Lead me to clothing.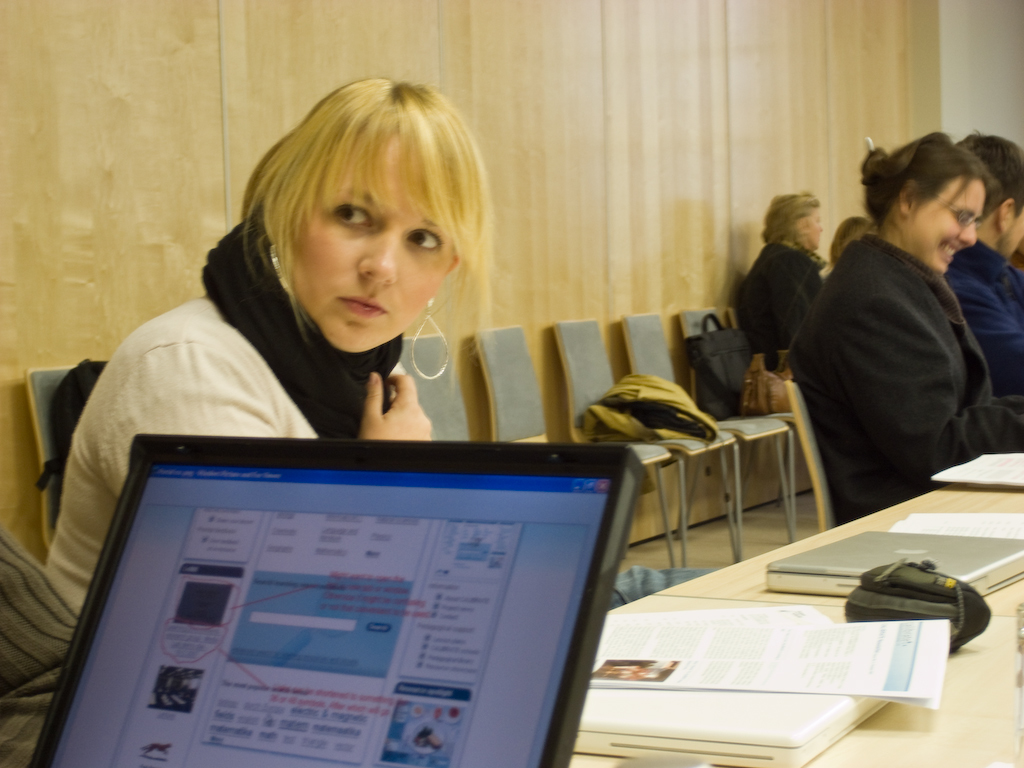
Lead to 41, 279, 446, 657.
